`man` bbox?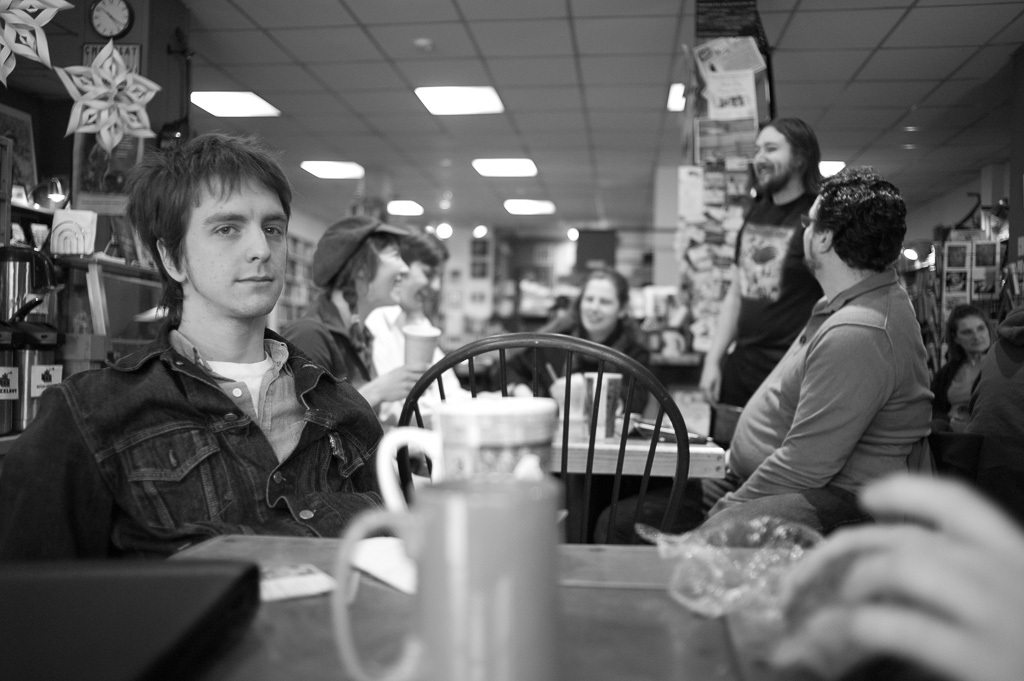
696/115/833/450
